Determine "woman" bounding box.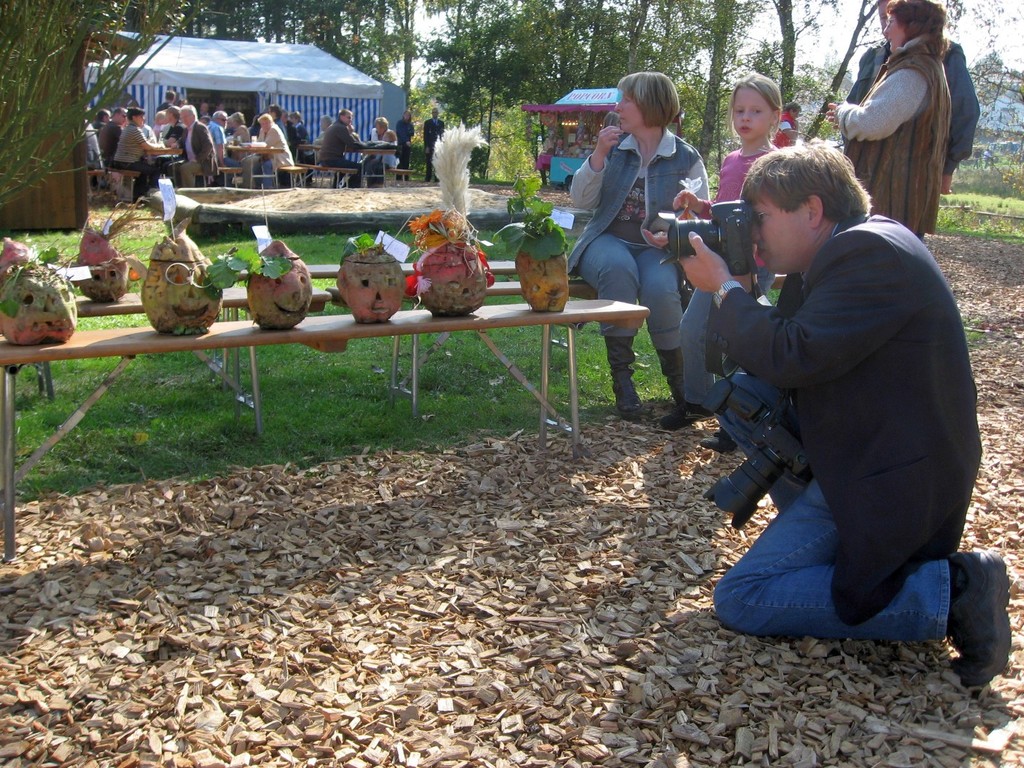
Determined: (x1=291, y1=109, x2=316, y2=148).
